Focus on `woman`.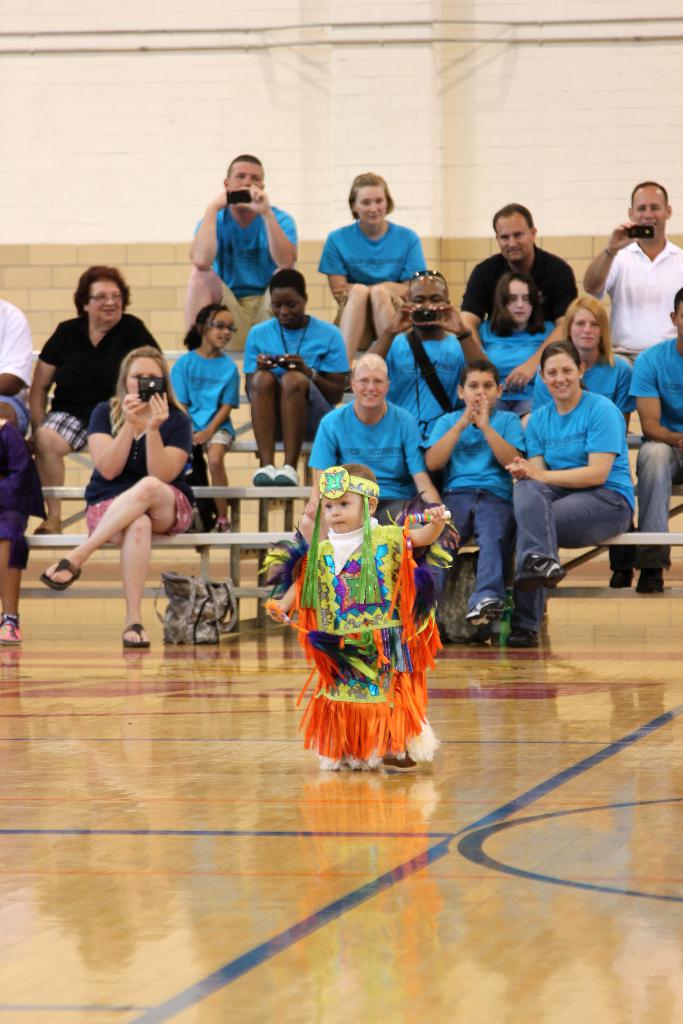
Focused at x1=315, y1=171, x2=425, y2=379.
